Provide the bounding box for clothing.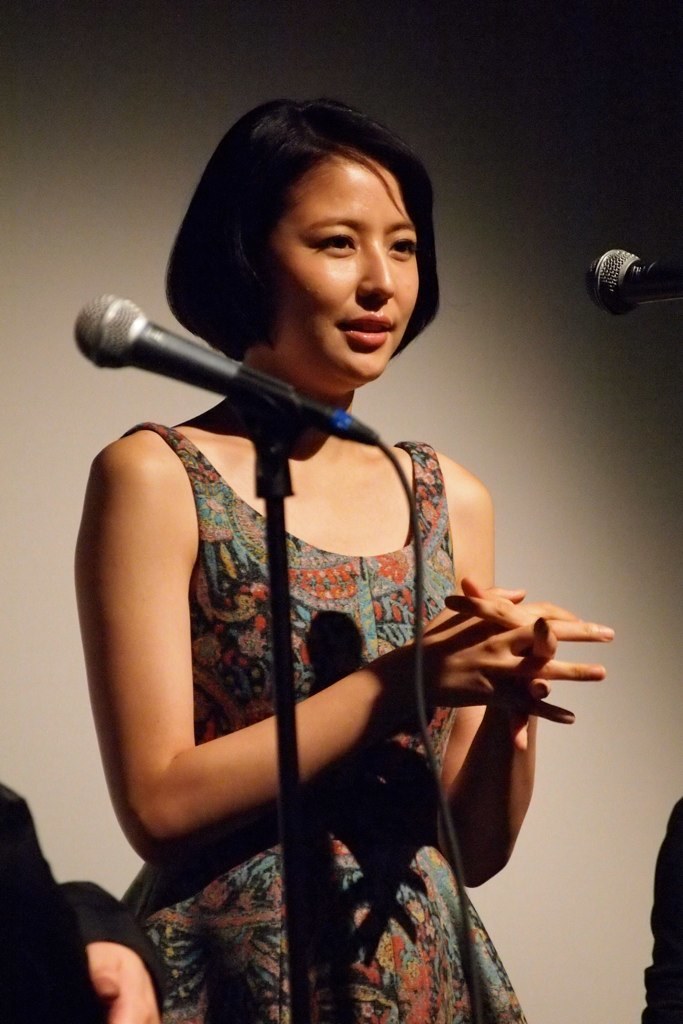
region(639, 799, 682, 1023).
